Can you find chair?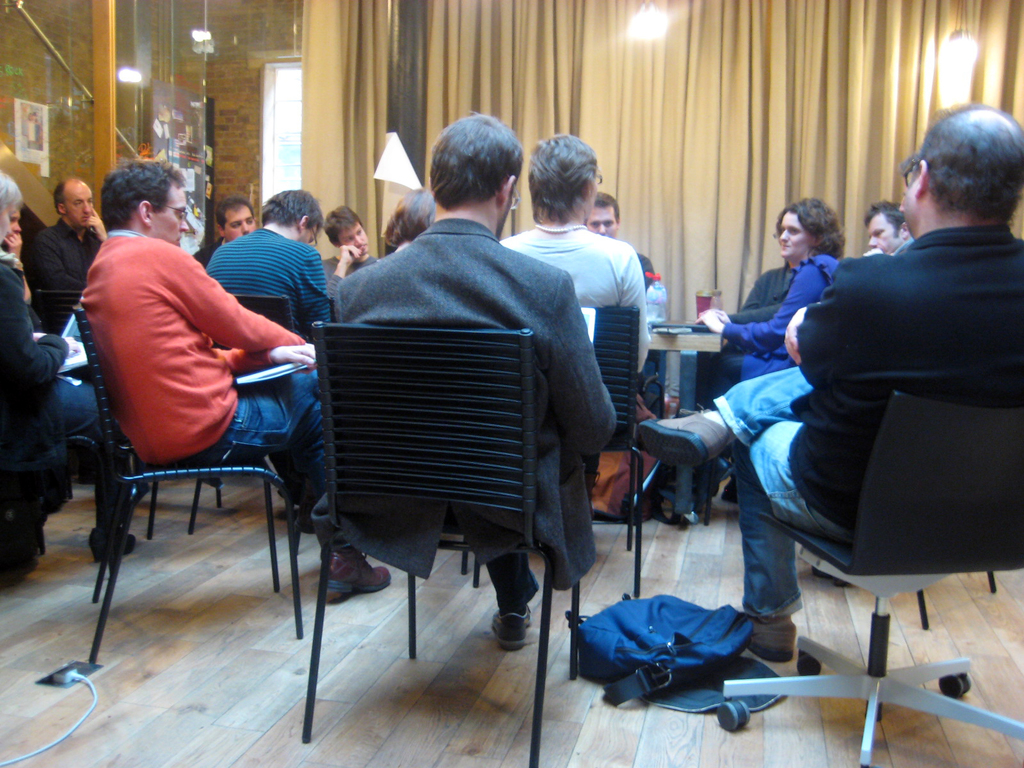
Yes, bounding box: bbox(40, 289, 157, 546).
